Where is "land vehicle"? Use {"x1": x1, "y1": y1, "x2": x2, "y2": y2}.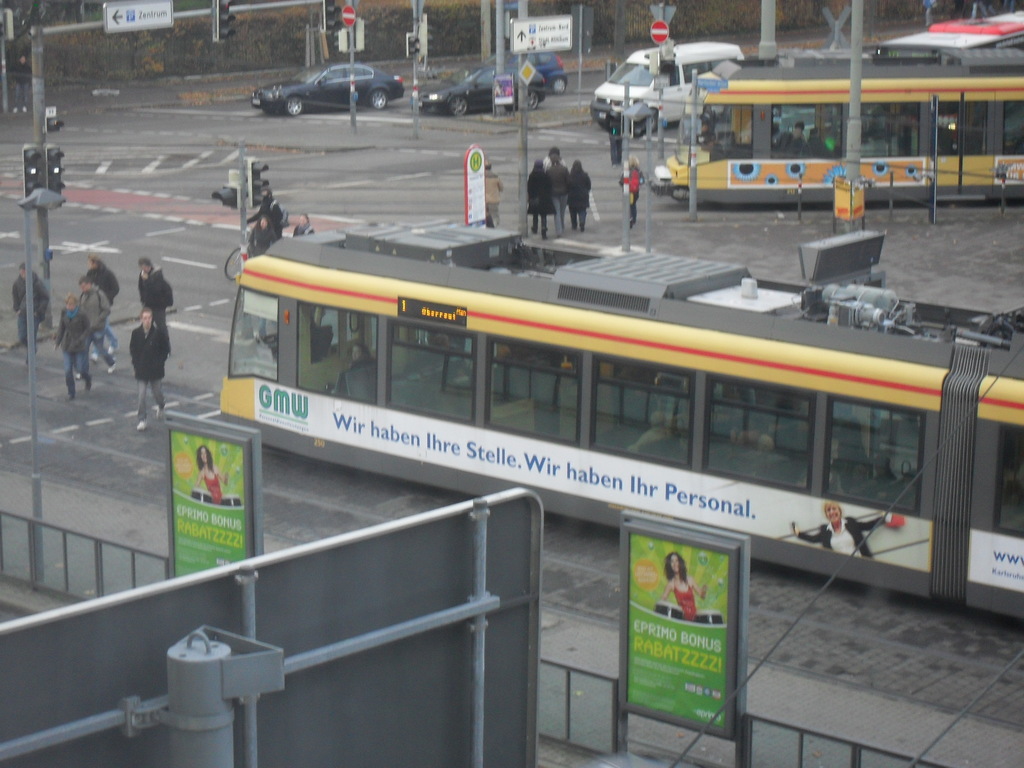
{"x1": 222, "y1": 225, "x2": 310, "y2": 285}.
